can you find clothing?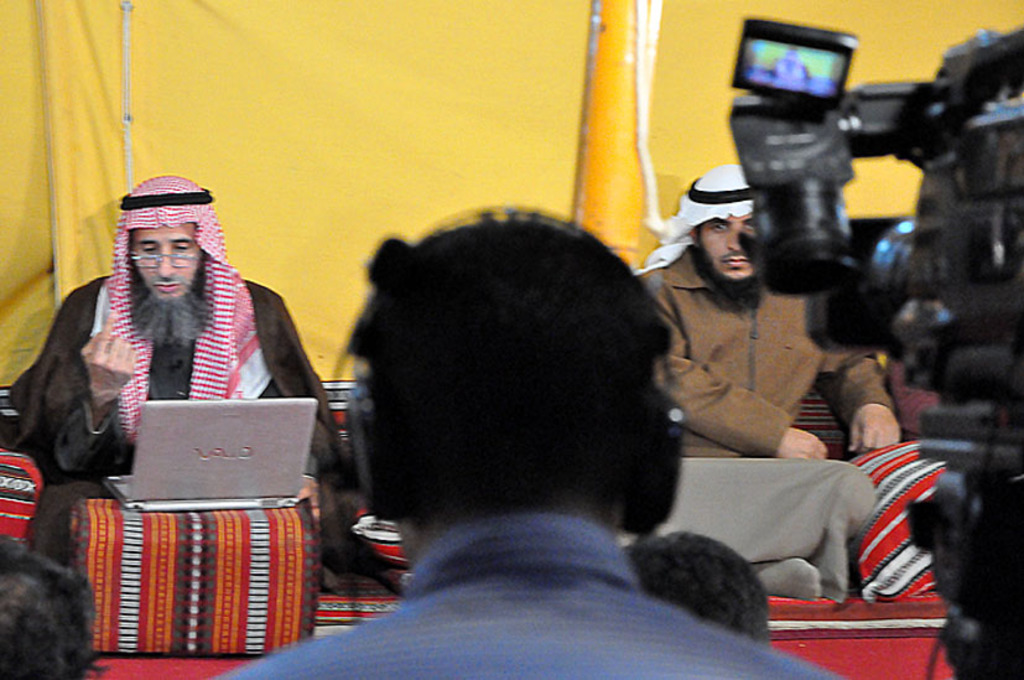
Yes, bounding box: box=[210, 513, 841, 679].
